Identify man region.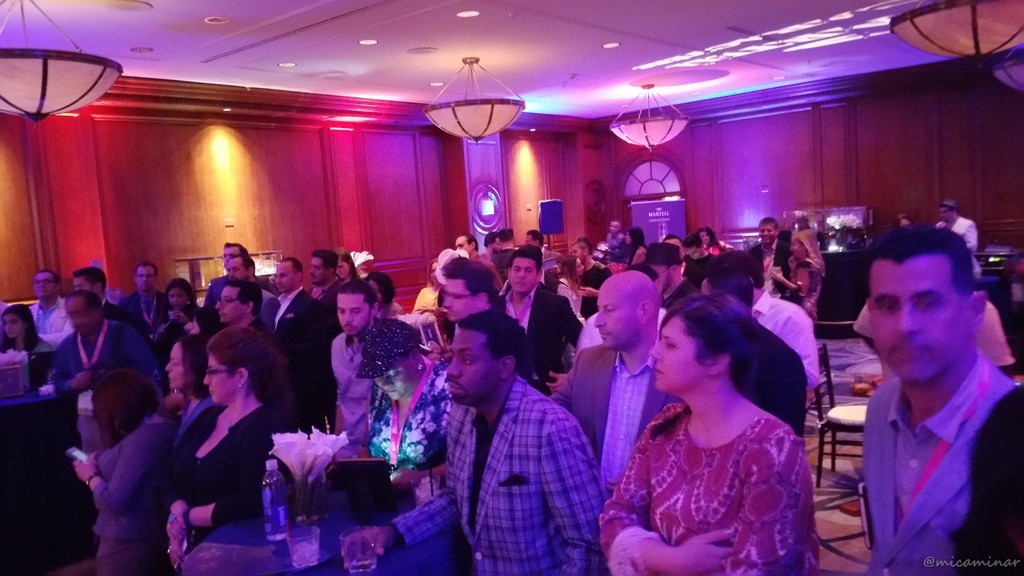
Region: box(17, 271, 65, 355).
